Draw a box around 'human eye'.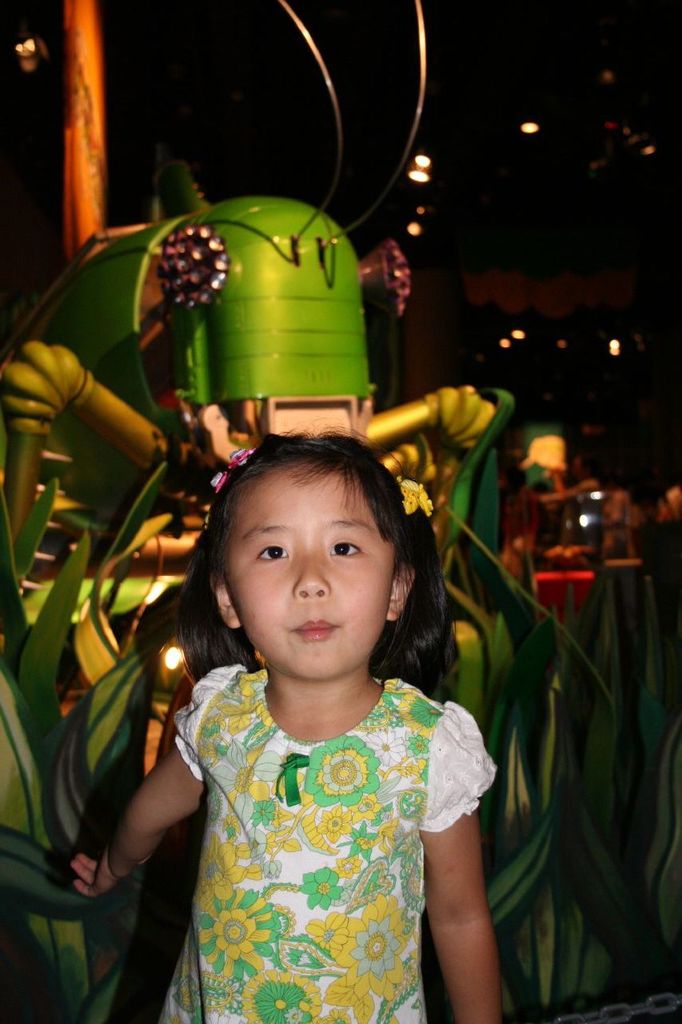
(left=323, top=534, right=364, bottom=564).
